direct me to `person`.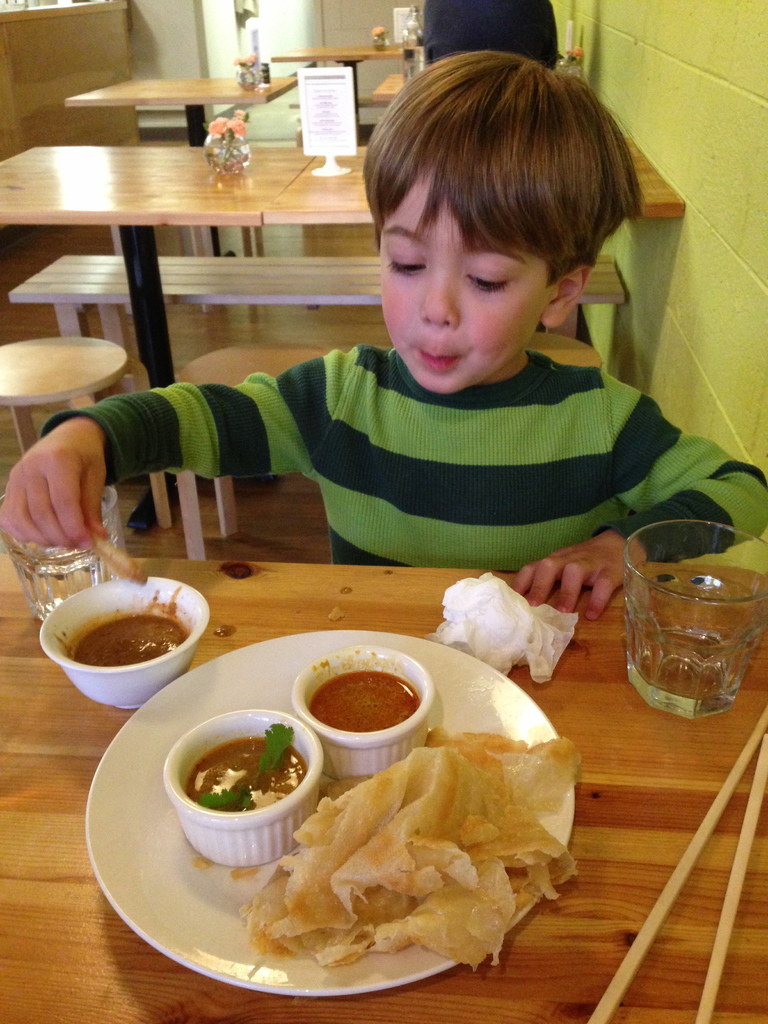
Direction: [left=70, top=40, right=724, bottom=624].
